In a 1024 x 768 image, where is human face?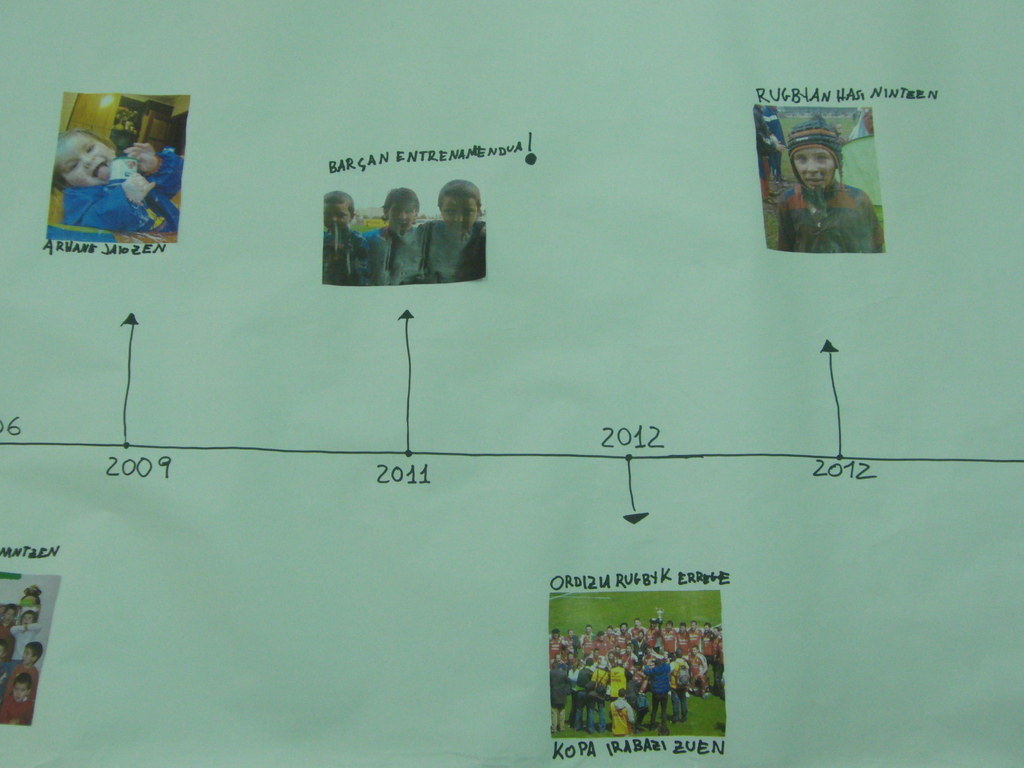
56:135:117:186.
